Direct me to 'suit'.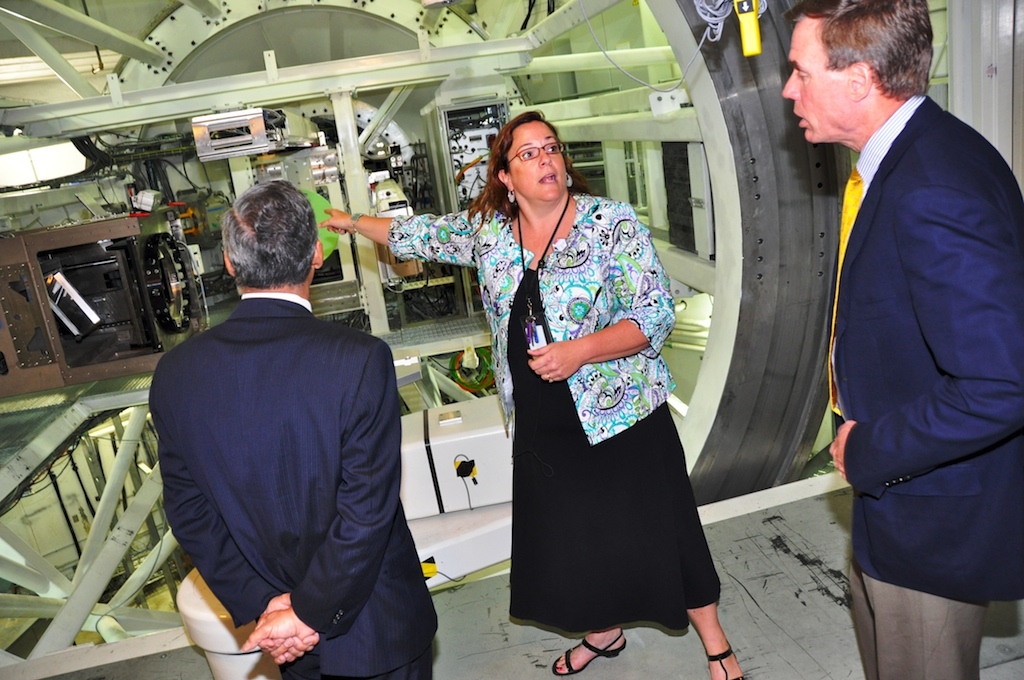
Direction: 152,187,422,669.
